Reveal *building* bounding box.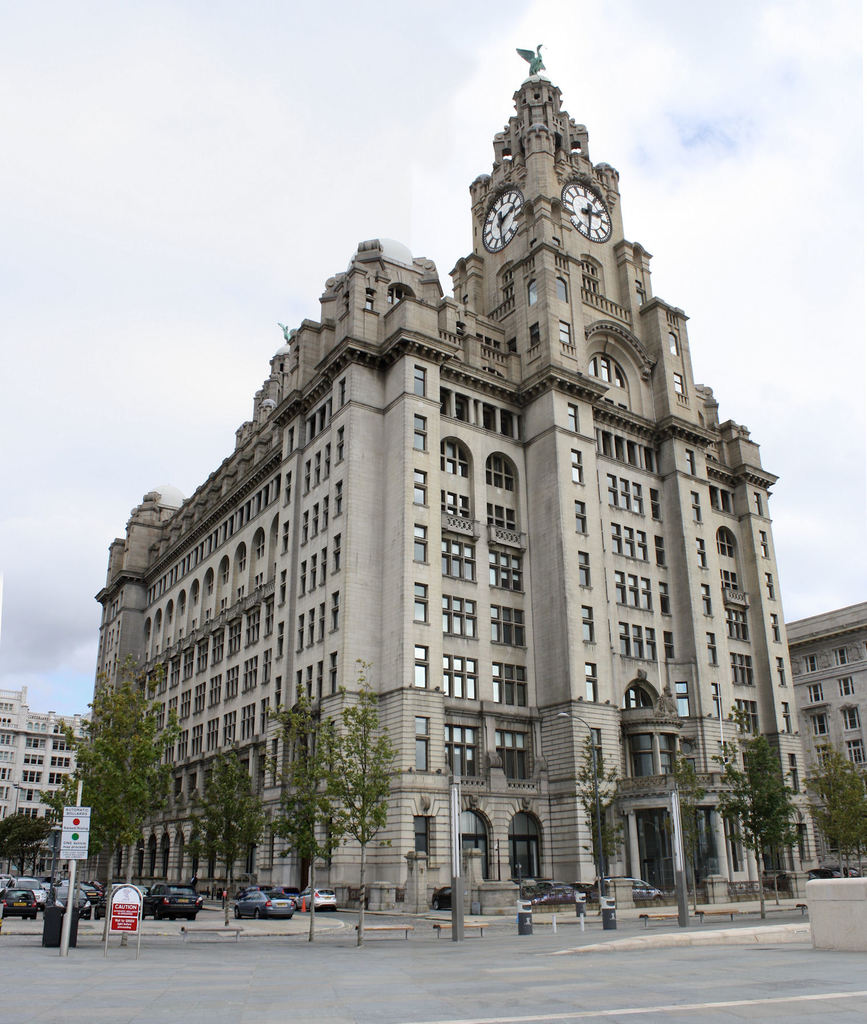
Revealed: (0, 685, 90, 870).
